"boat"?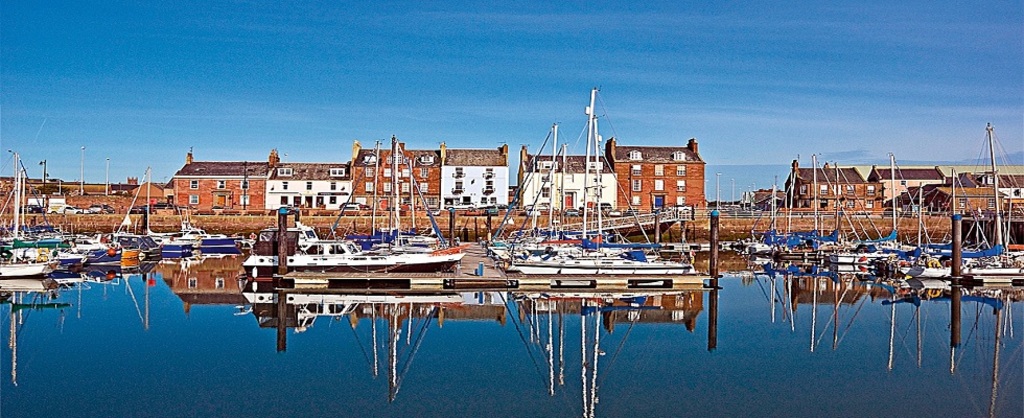
(left=0, top=153, right=64, bottom=280)
